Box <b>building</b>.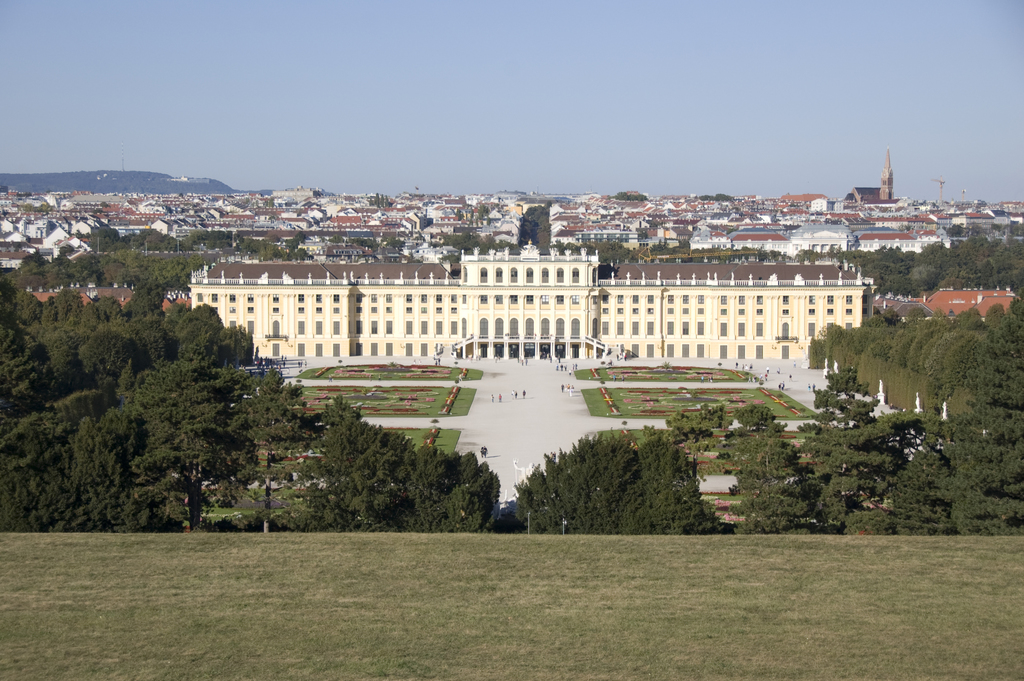
left=189, top=242, right=864, bottom=368.
